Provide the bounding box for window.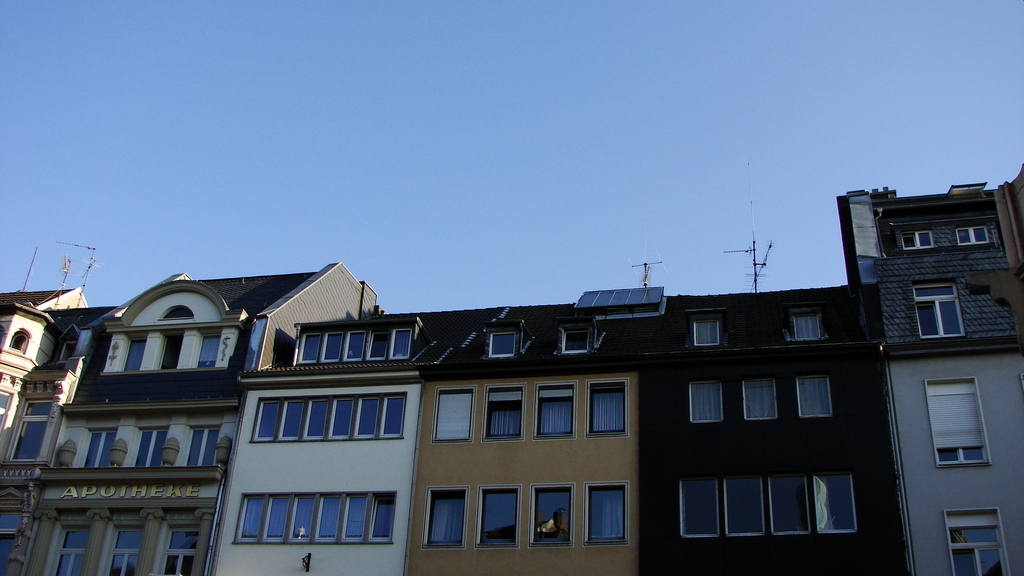
[947, 500, 1008, 575].
